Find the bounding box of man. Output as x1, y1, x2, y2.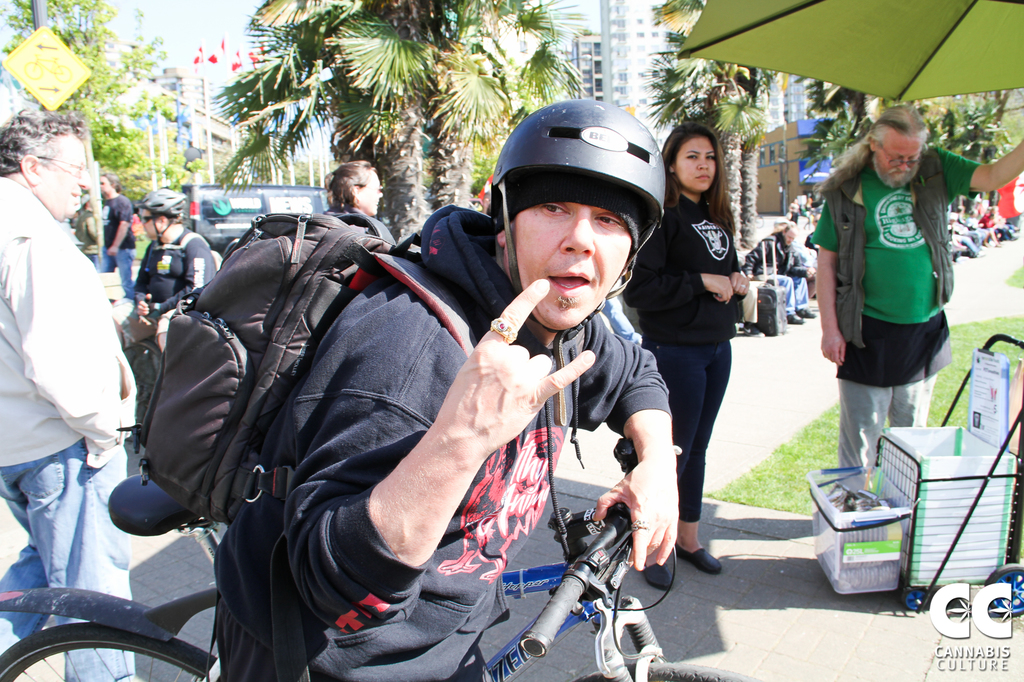
114, 186, 219, 356.
